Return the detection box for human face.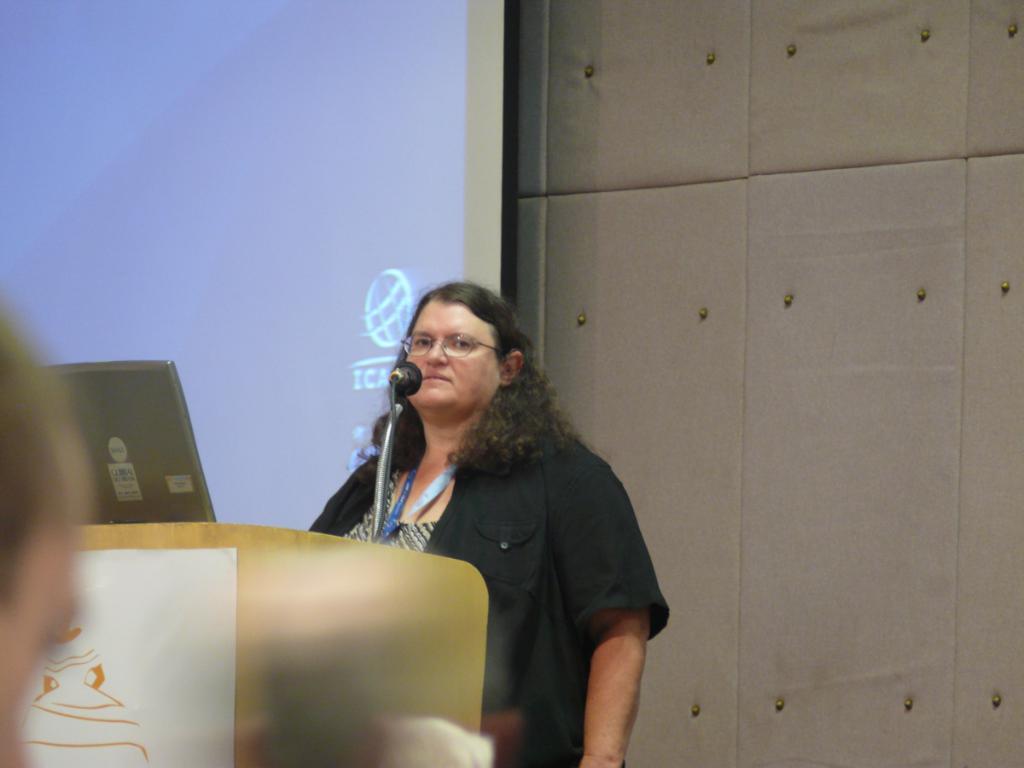
(401,298,498,413).
